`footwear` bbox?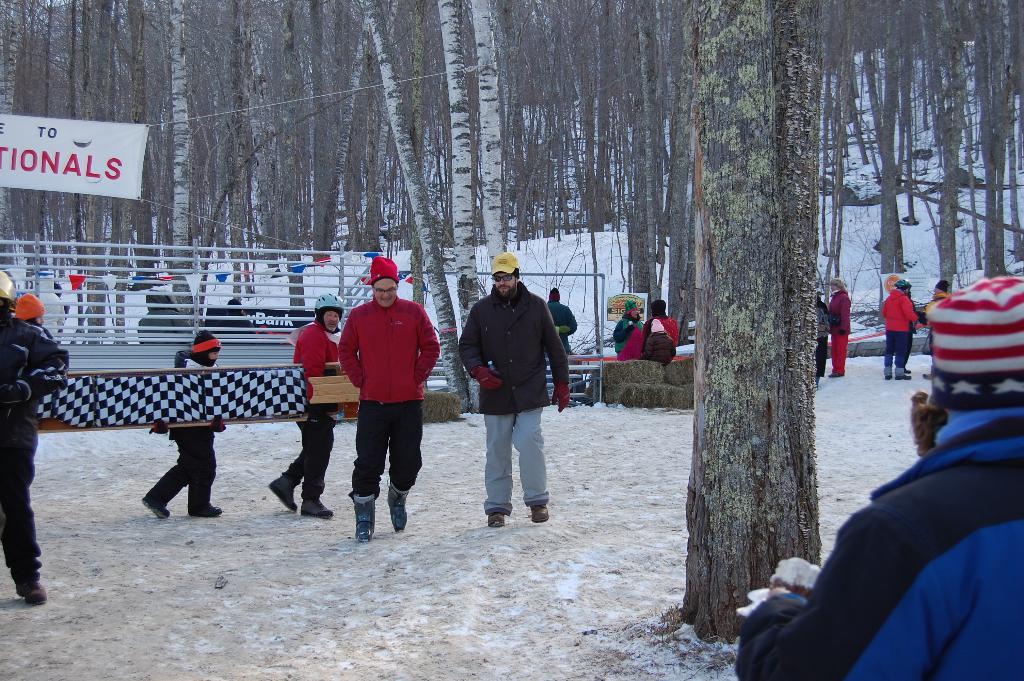
x1=895 y1=373 x2=913 y2=381
